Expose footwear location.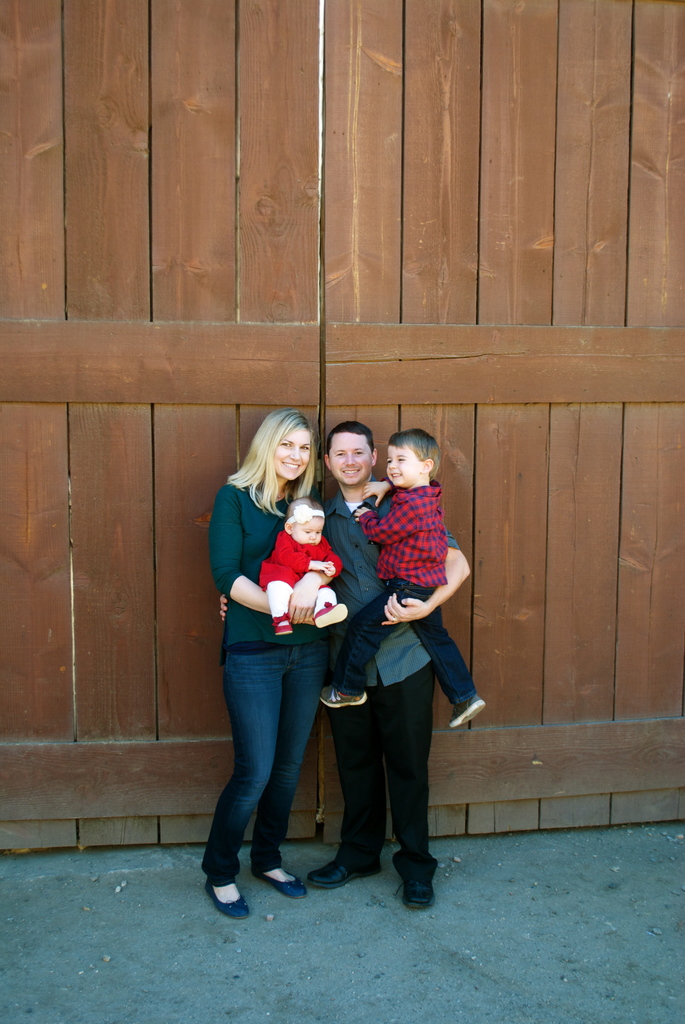
Exposed at 397/869/438/908.
